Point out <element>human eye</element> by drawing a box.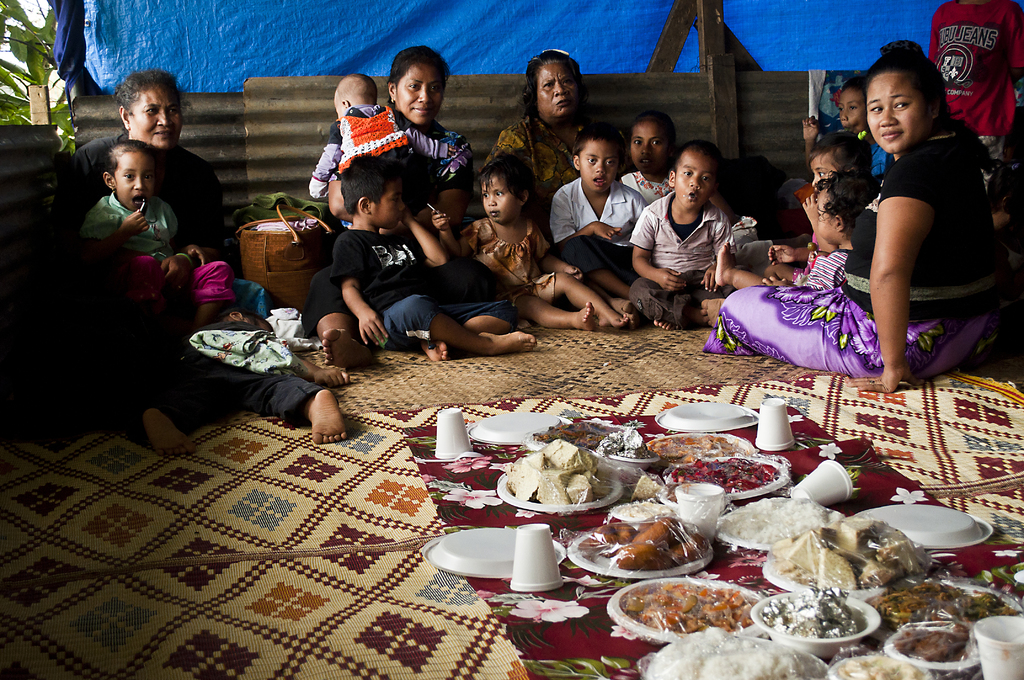
[428,82,442,93].
